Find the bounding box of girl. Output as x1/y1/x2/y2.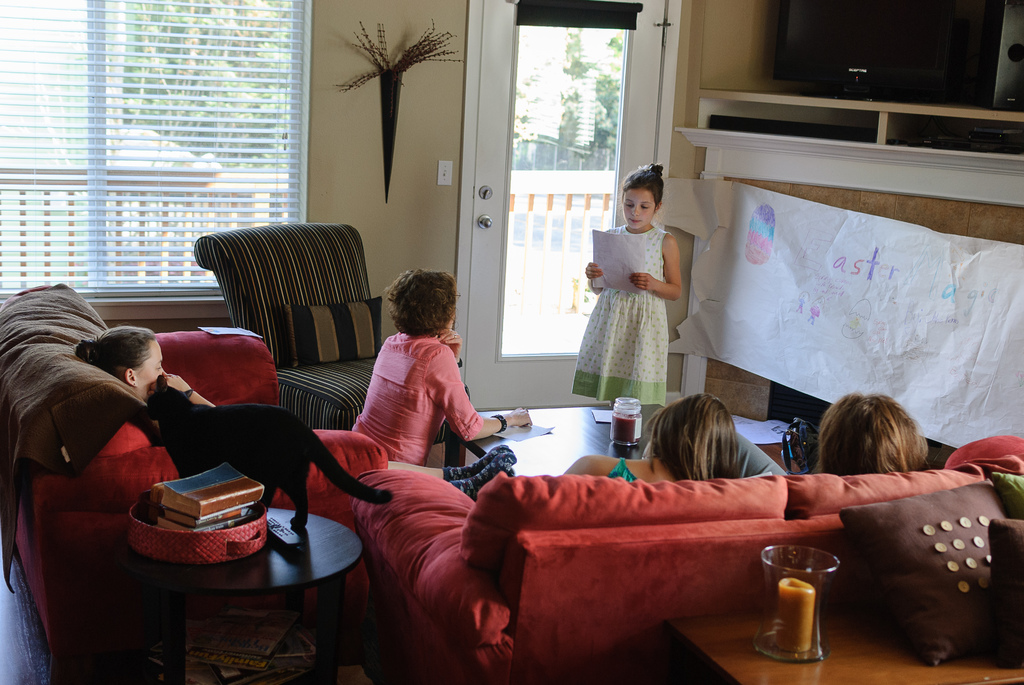
74/326/518/501.
